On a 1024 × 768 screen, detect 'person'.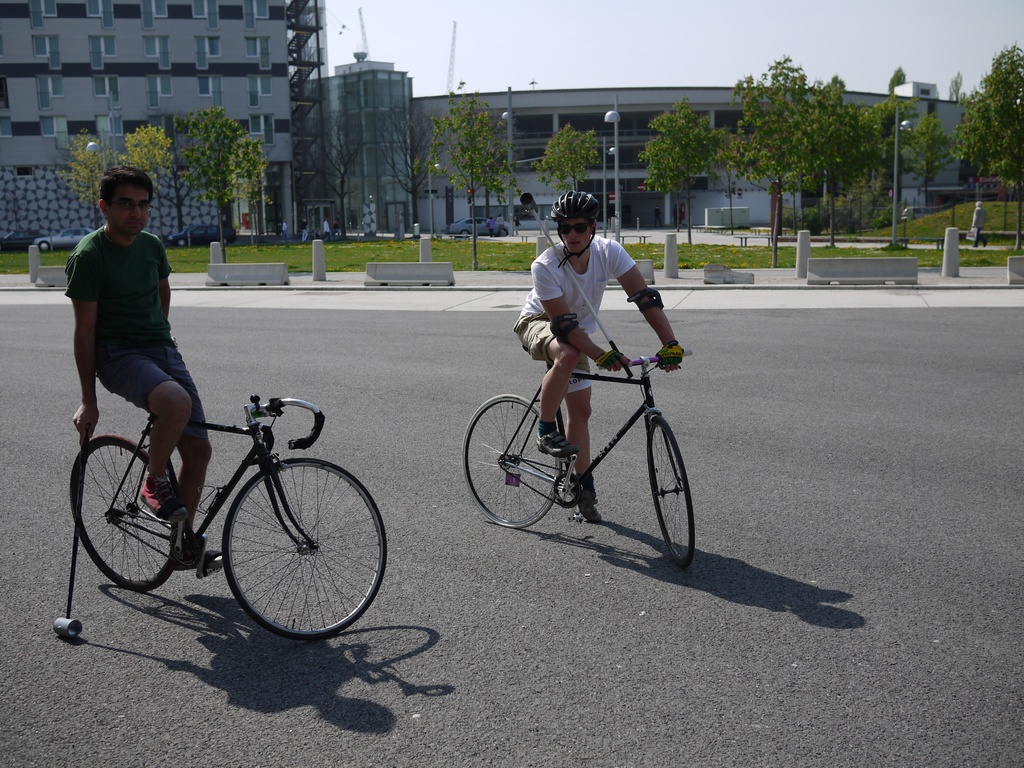
511, 186, 689, 516.
